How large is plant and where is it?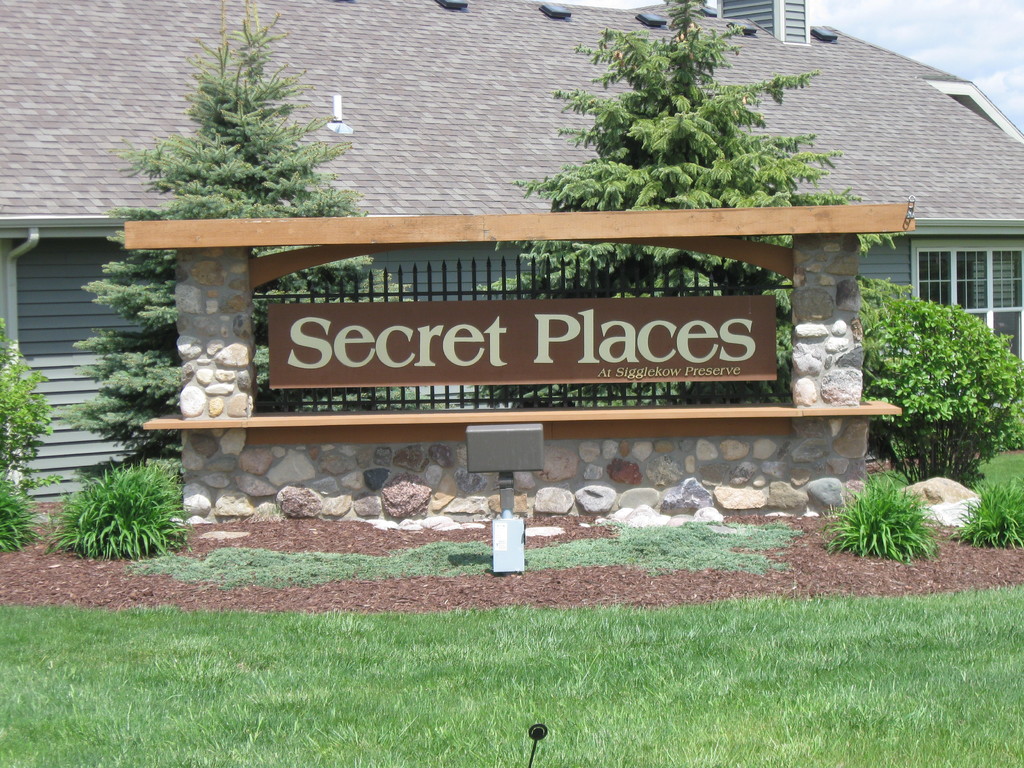
Bounding box: detection(51, 462, 184, 557).
